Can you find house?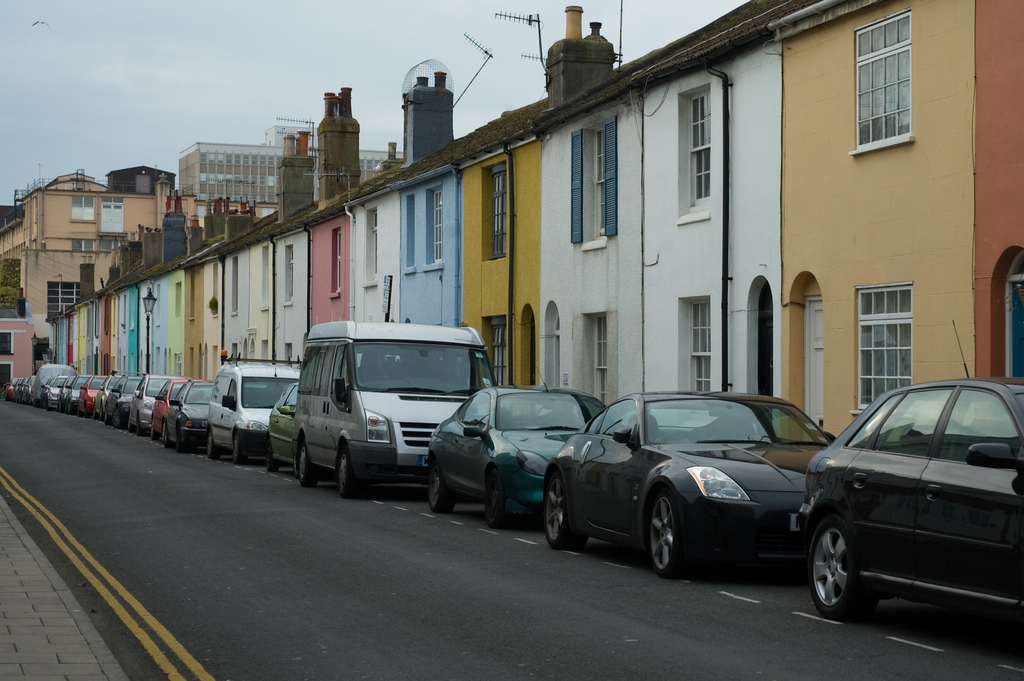
Yes, bounding box: [x1=764, y1=0, x2=1023, y2=471].
